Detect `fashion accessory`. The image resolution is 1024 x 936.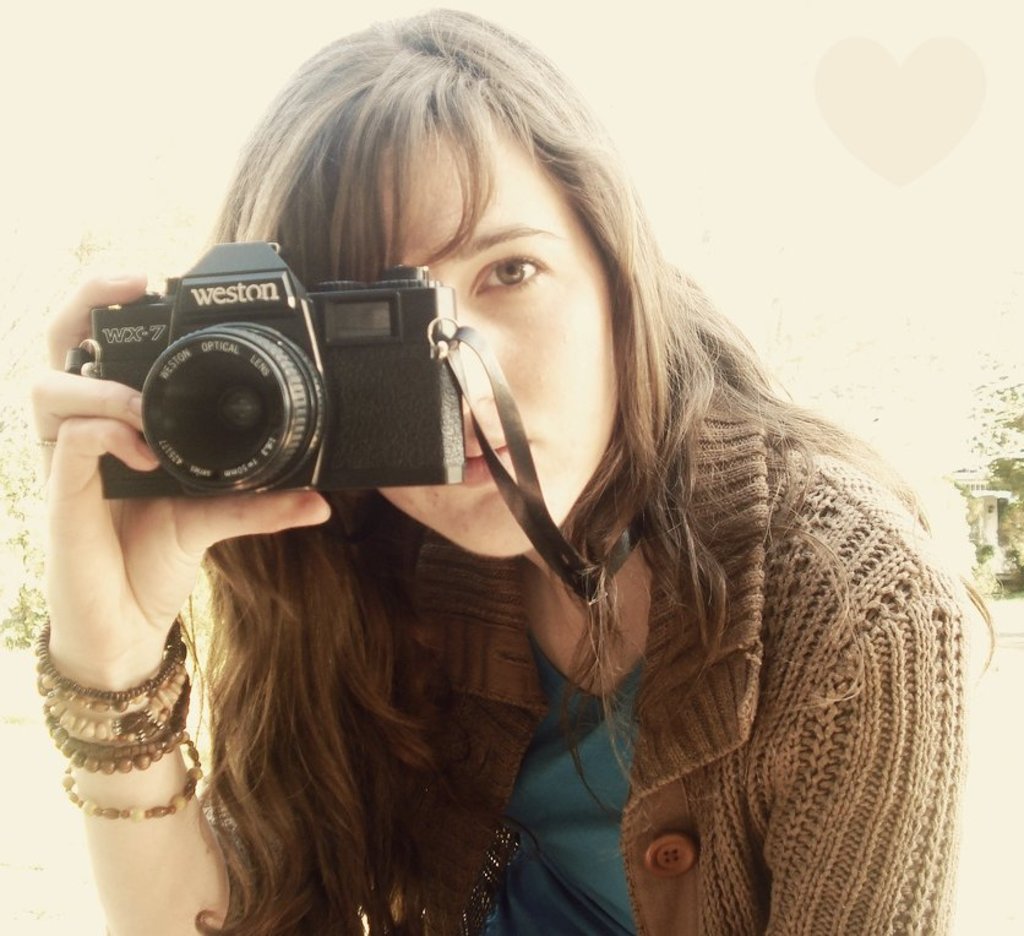
x1=457 y1=822 x2=522 y2=935.
